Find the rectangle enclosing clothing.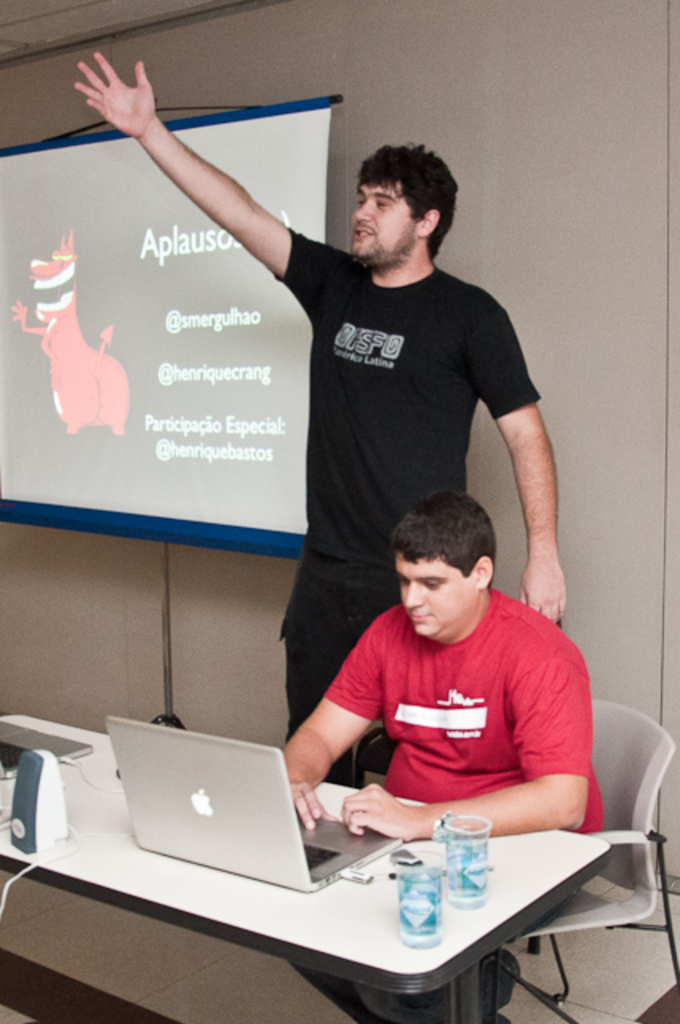
270 227 534 792.
